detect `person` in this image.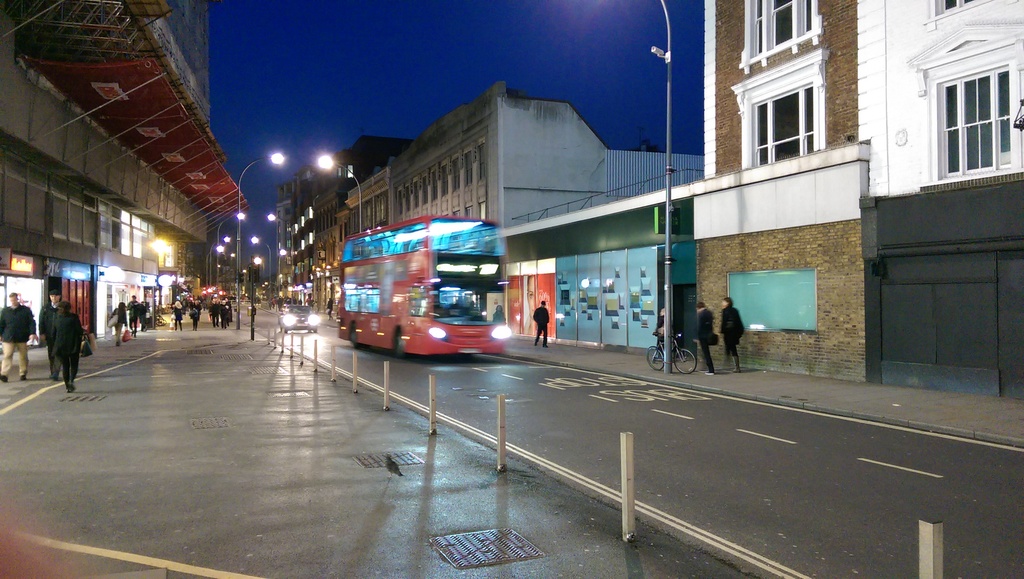
Detection: [x1=489, y1=305, x2=505, y2=326].
